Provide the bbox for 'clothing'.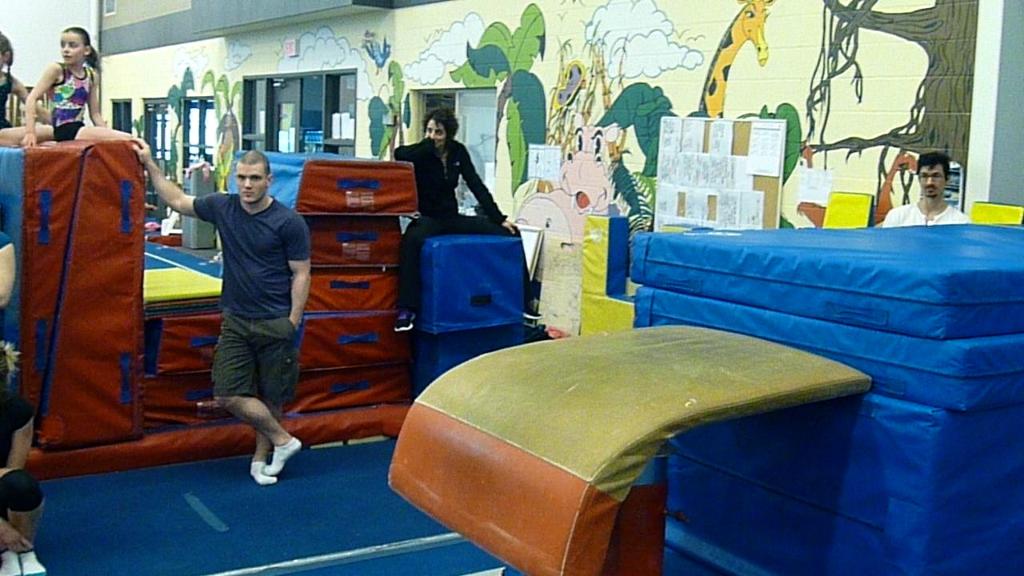
detection(884, 203, 970, 230).
